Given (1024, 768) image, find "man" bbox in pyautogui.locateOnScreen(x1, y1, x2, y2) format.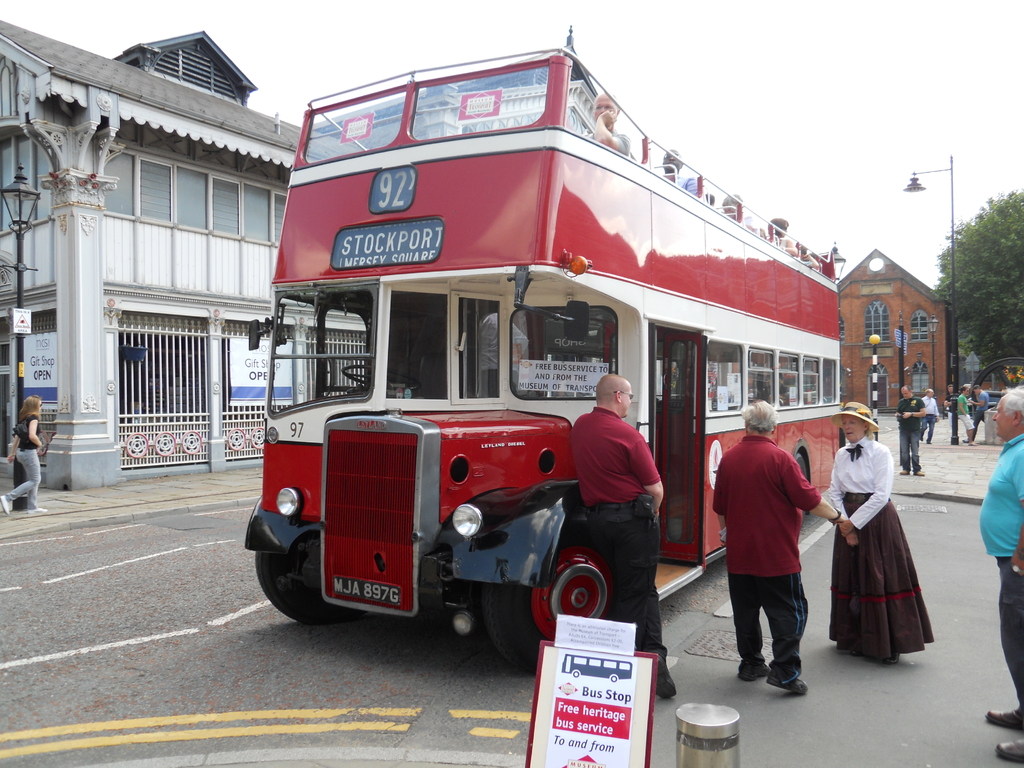
pyautogui.locateOnScreen(920, 388, 940, 438).
